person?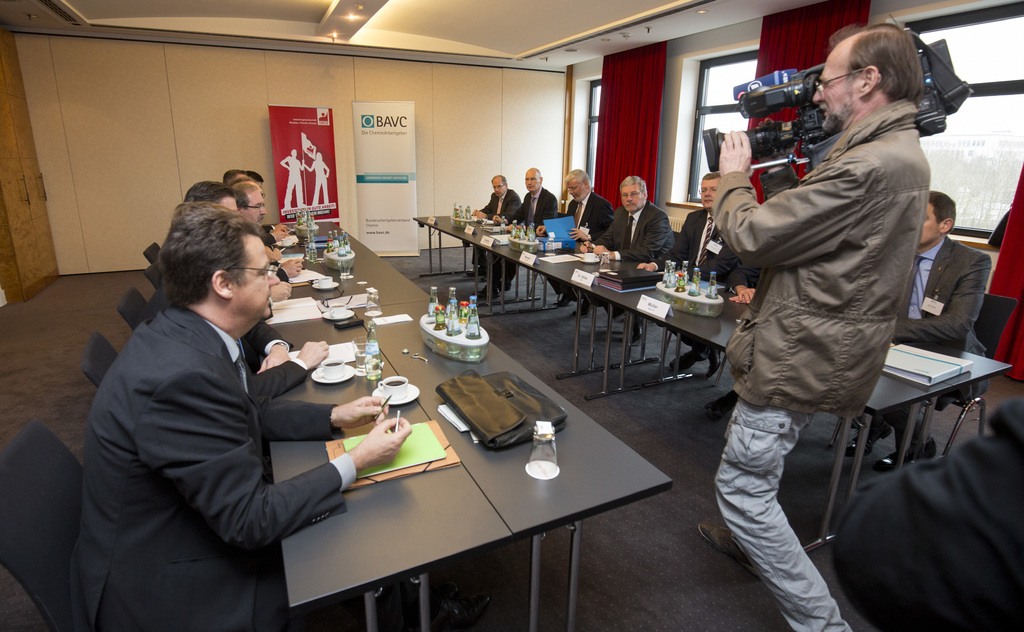
select_region(65, 202, 411, 631)
